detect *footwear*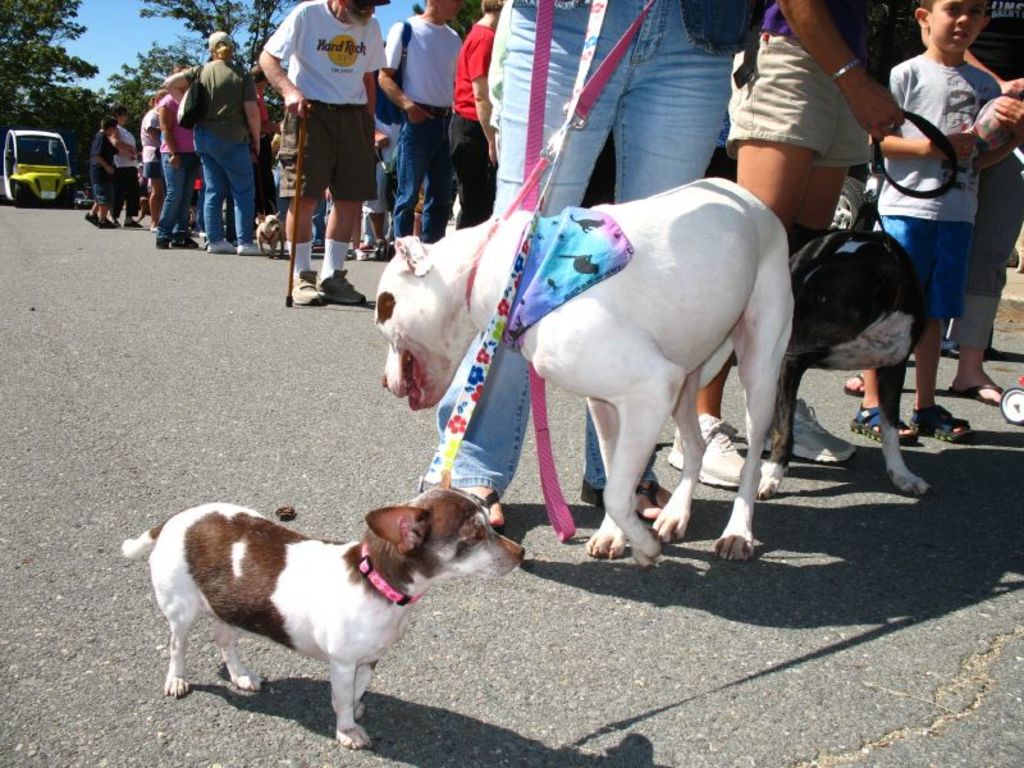
(left=237, top=241, right=271, bottom=259)
